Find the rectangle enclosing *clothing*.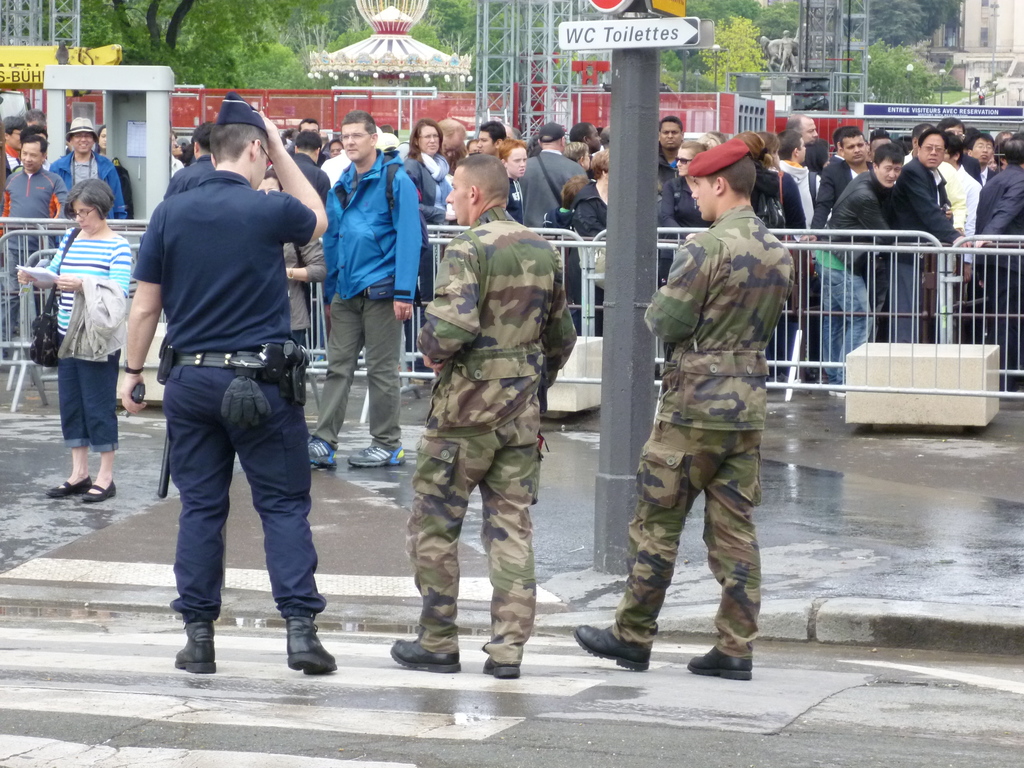
[x1=519, y1=147, x2=596, y2=244].
